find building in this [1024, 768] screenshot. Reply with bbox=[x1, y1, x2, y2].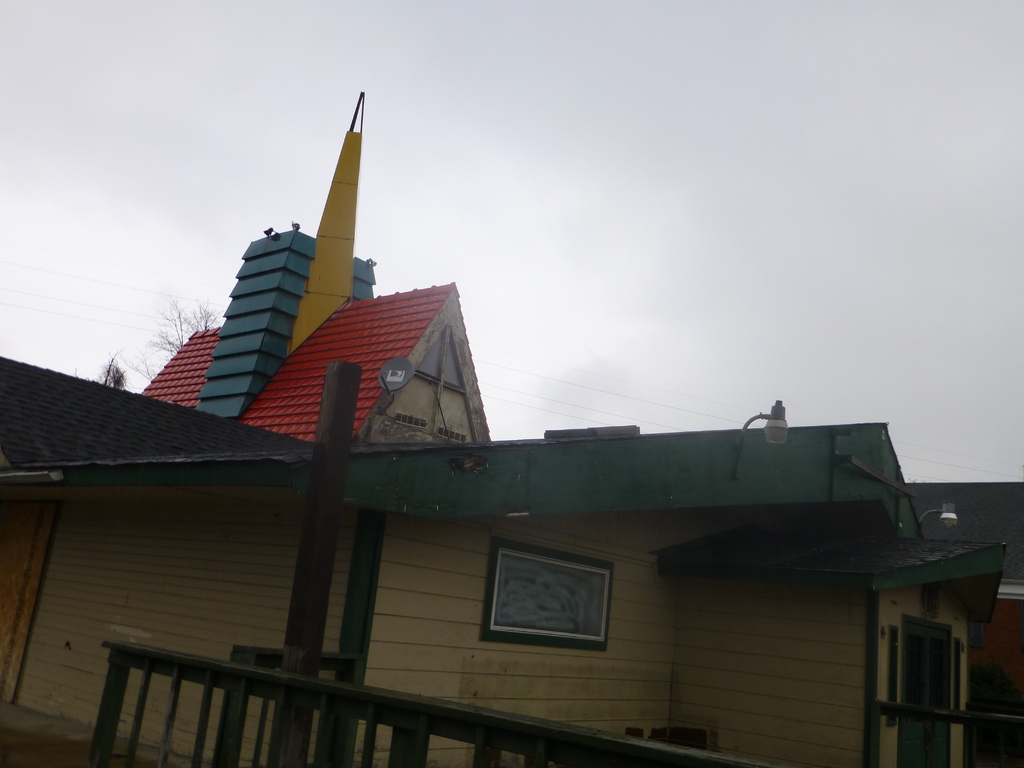
bbox=[146, 96, 497, 449].
